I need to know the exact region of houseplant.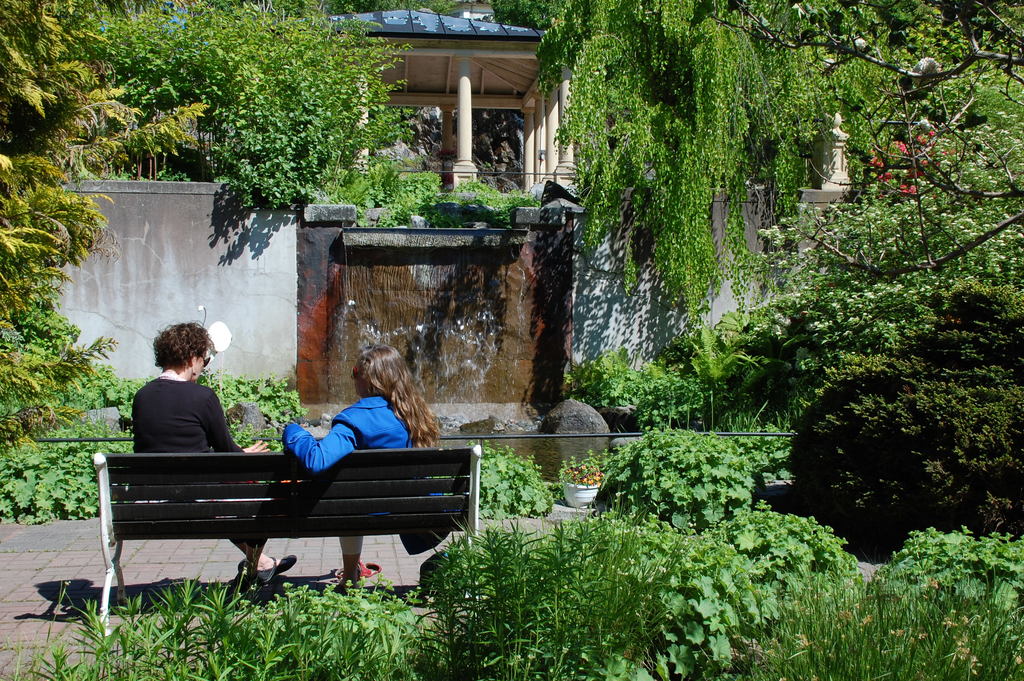
Region: region(341, 193, 534, 256).
